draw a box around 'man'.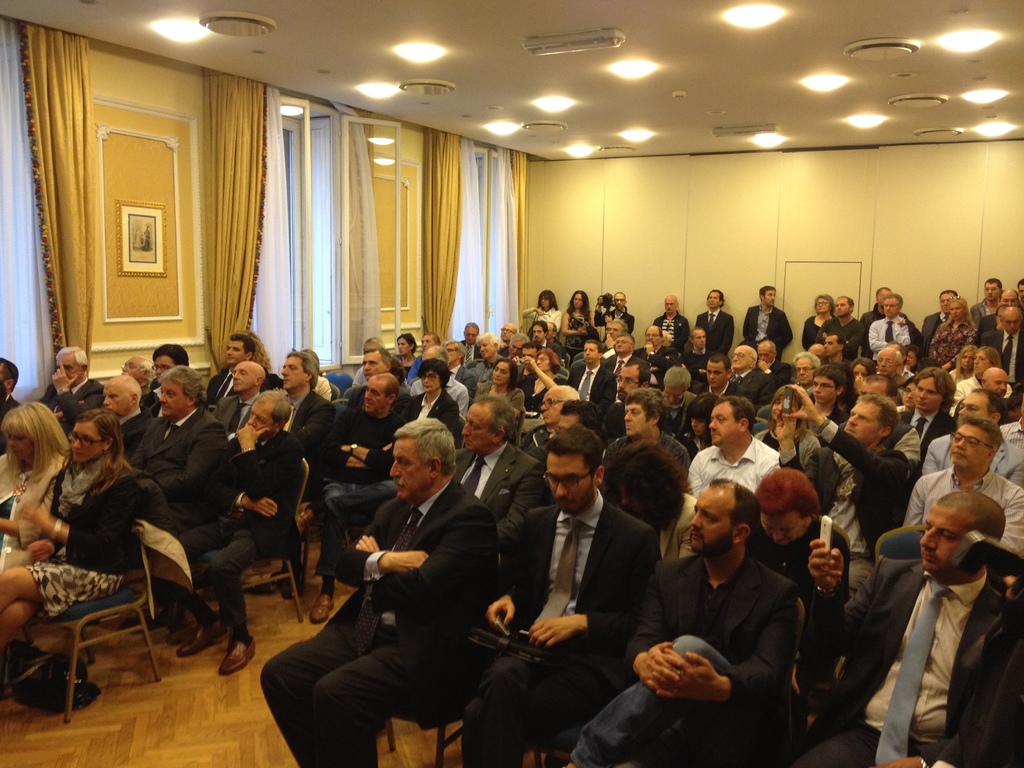
BBox(195, 334, 284, 422).
